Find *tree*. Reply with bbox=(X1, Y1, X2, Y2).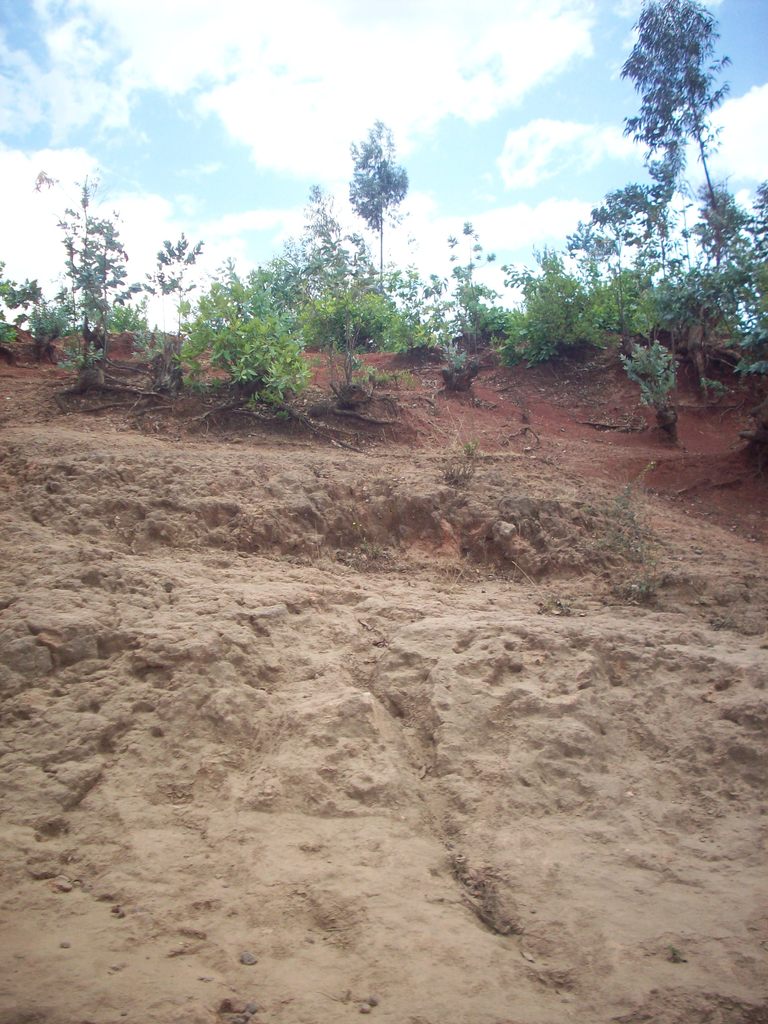
bbox=(620, 0, 765, 378).
